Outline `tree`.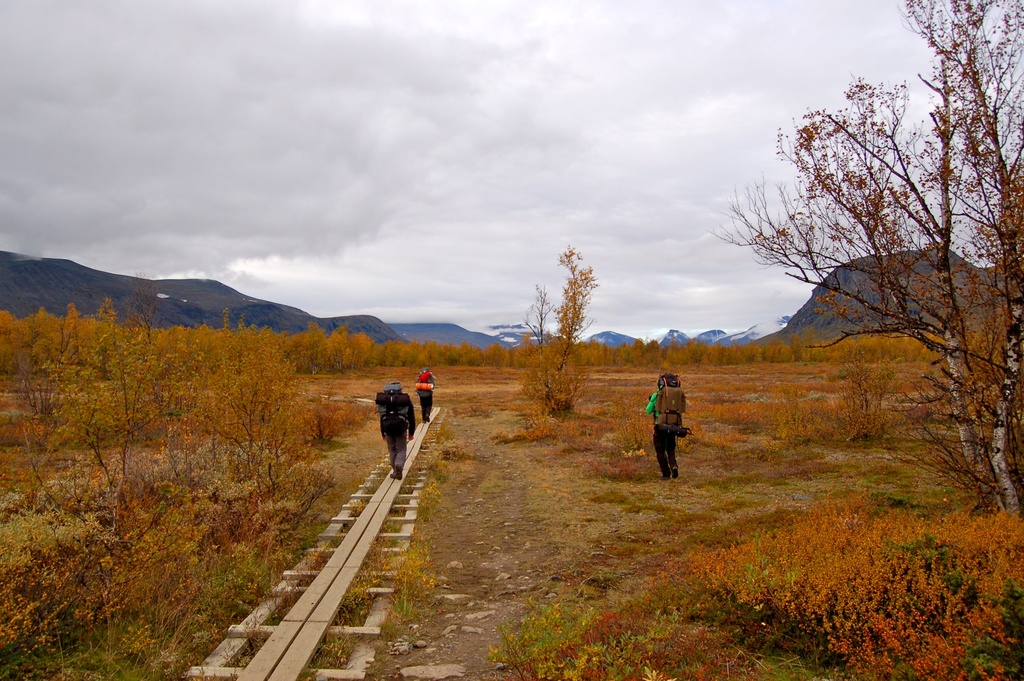
Outline: BBox(700, 0, 1023, 520).
